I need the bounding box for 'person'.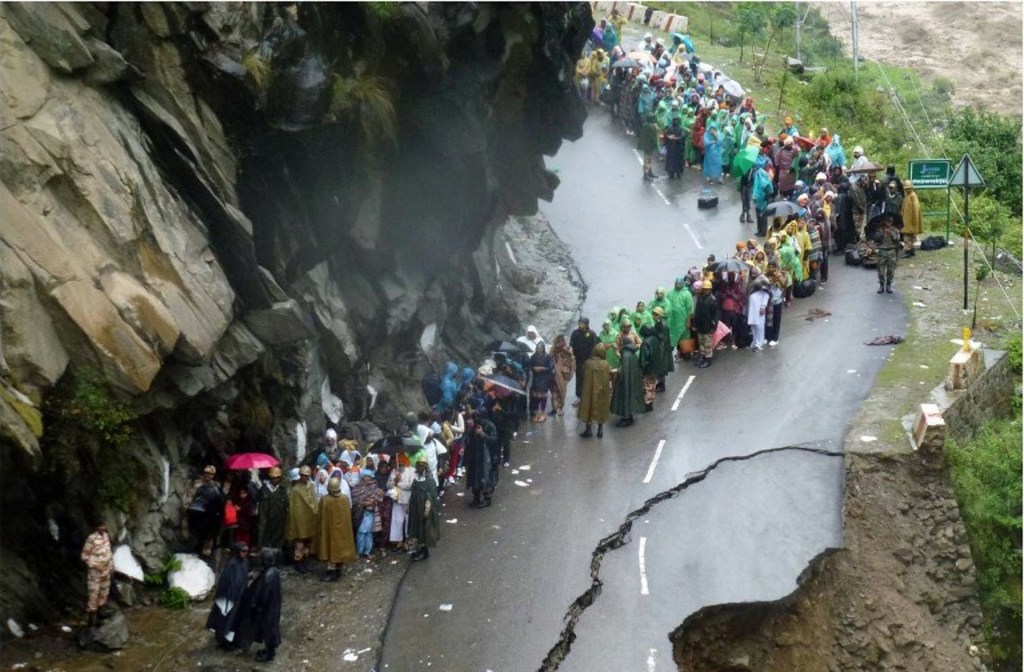
Here it is: crop(549, 332, 575, 419).
